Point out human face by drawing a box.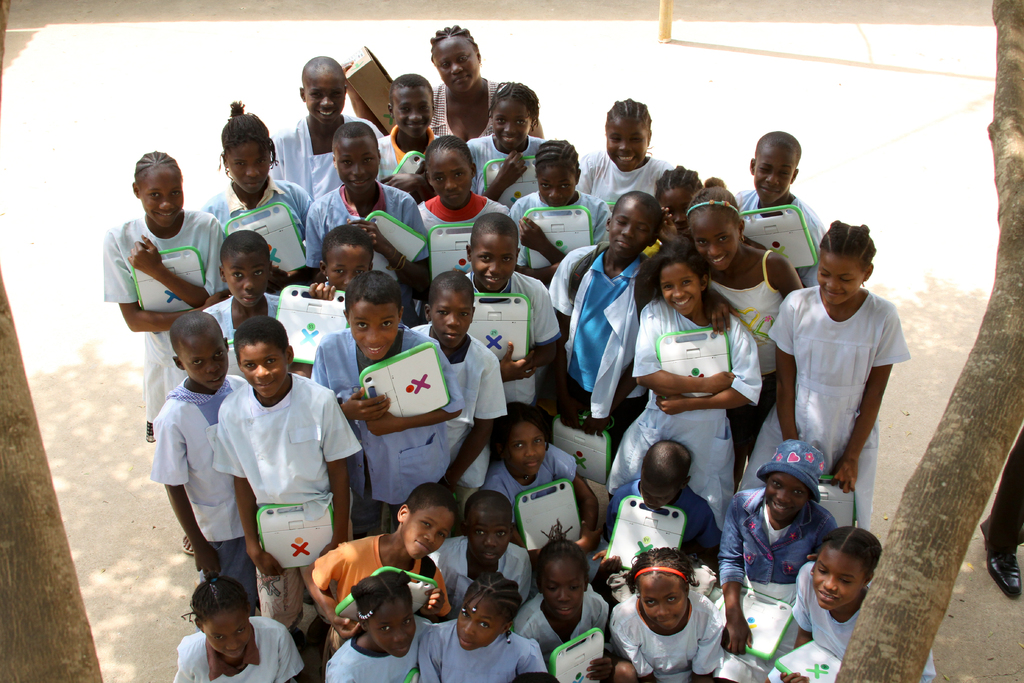
{"left": 435, "top": 31, "right": 476, "bottom": 96}.
